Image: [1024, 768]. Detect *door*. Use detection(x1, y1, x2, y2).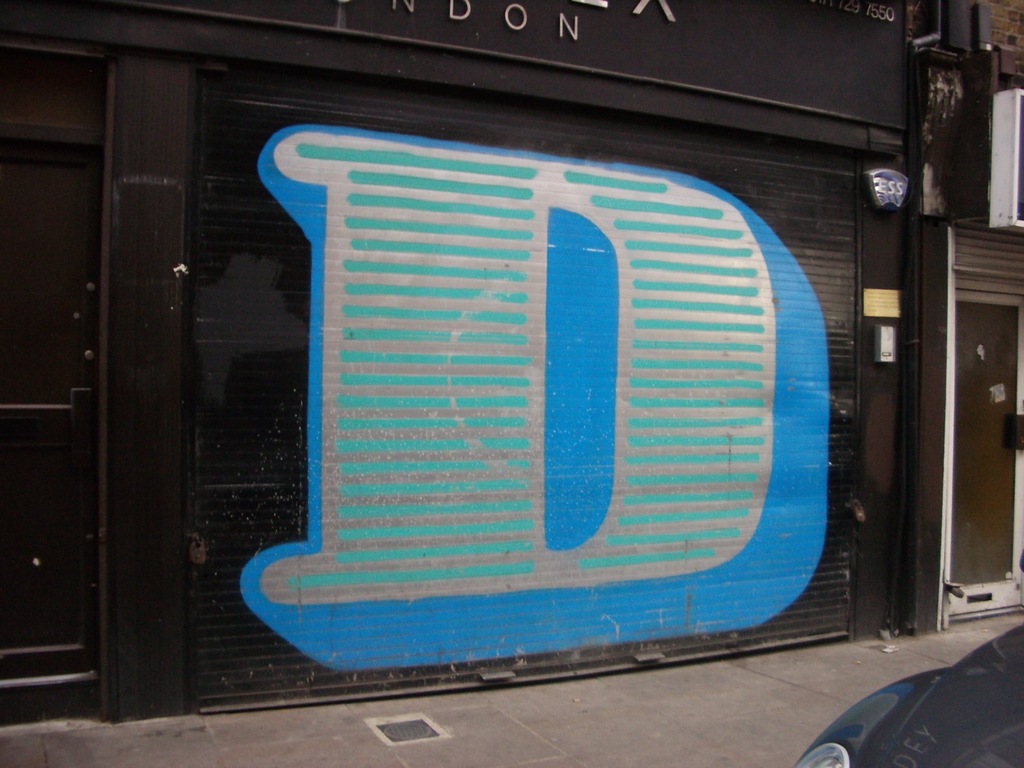
detection(946, 291, 1023, 616).
